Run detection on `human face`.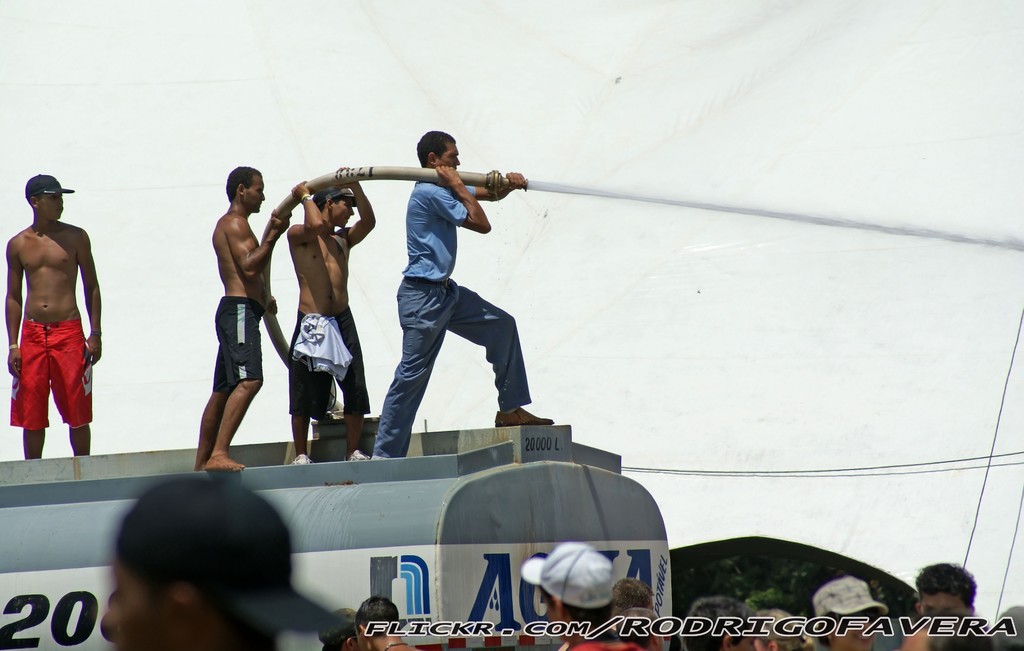
Result: 332,199,355,229.
